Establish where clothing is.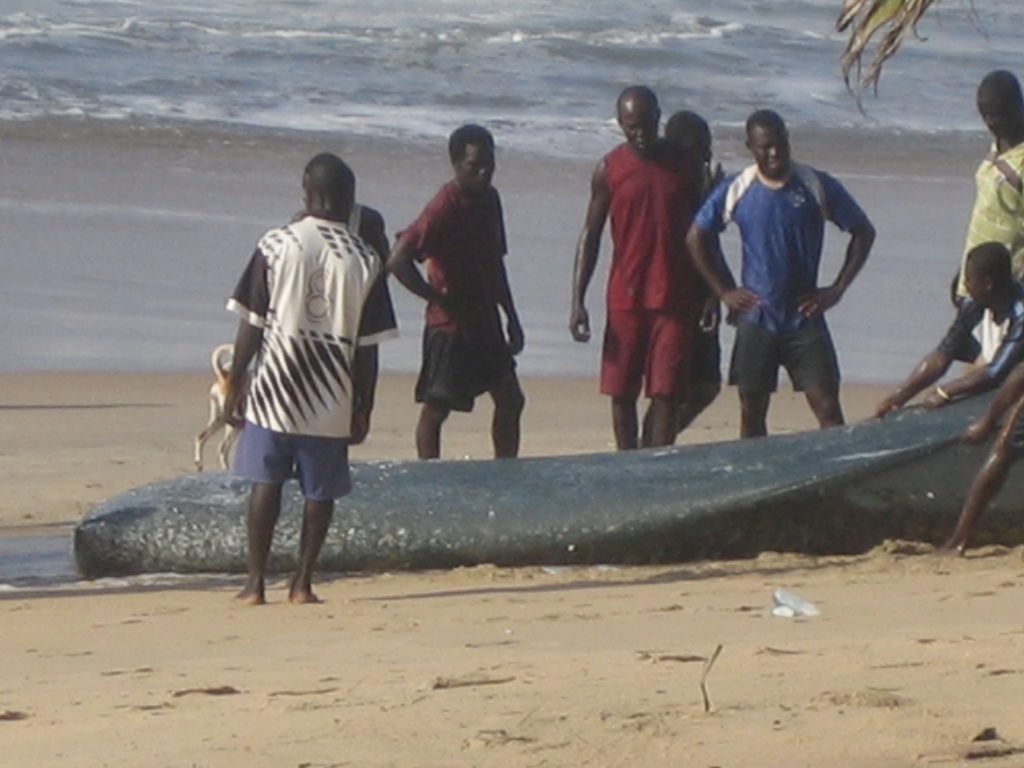
Established at select_region(955, 143, 1023, 292).
